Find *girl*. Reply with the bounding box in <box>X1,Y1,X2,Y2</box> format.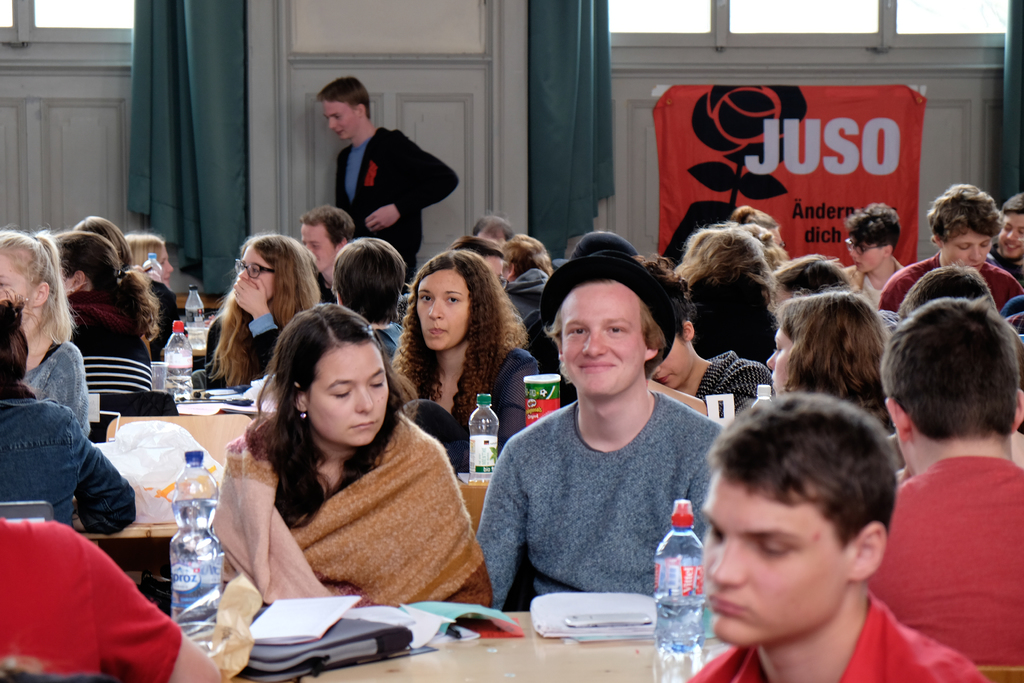
<box>191,230,325,390</box>.
